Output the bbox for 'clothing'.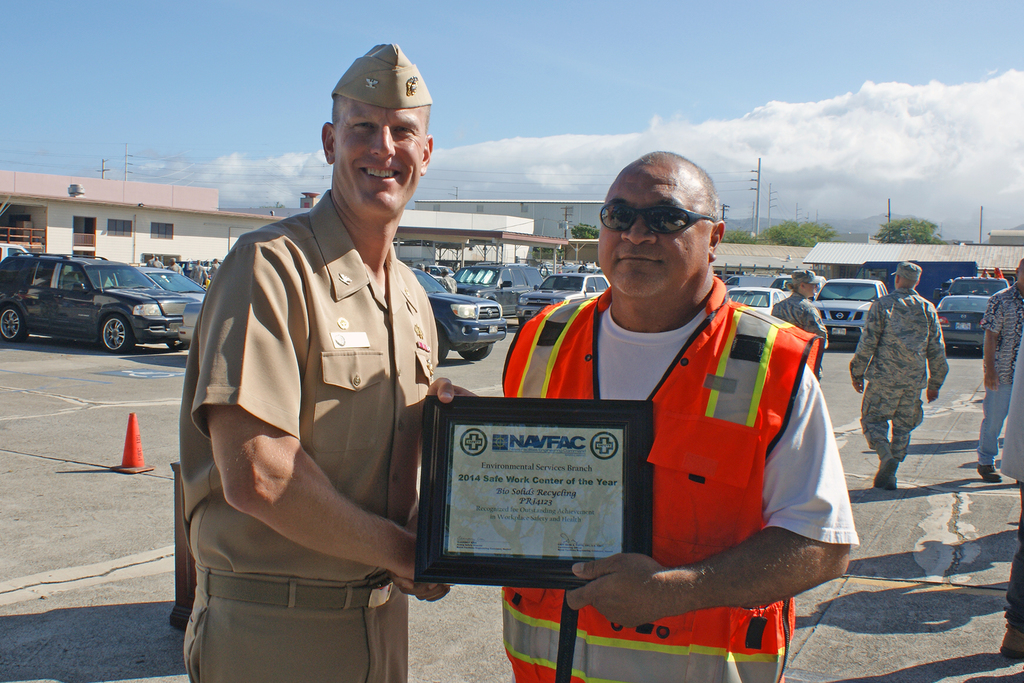
(500,271,827,682).
